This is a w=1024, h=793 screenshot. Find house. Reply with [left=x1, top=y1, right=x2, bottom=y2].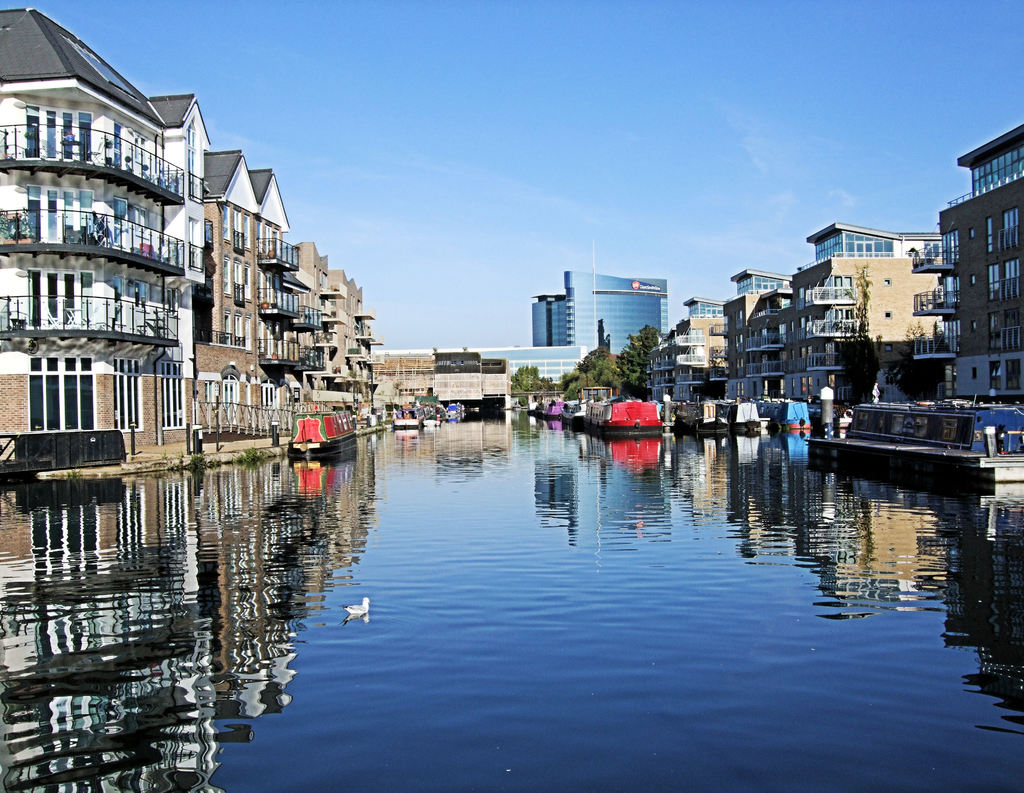
[left=296, top=238, right=374, bottom=419].
